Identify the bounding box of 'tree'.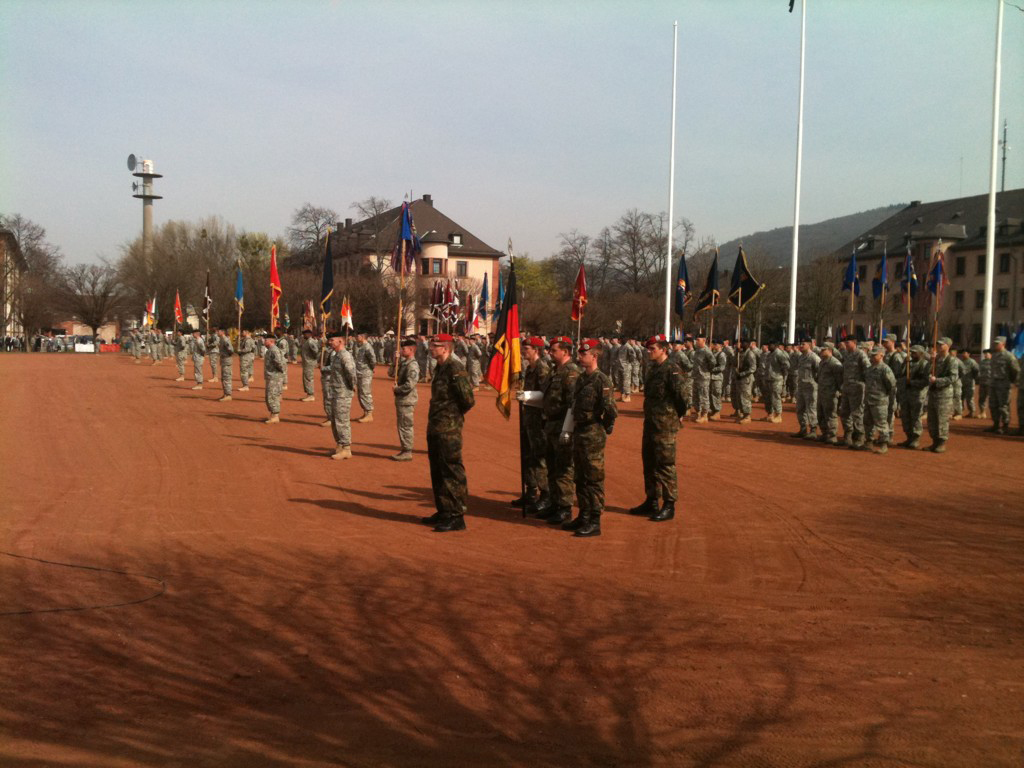
x1=27, y1=260, x2=147, y2=346.
